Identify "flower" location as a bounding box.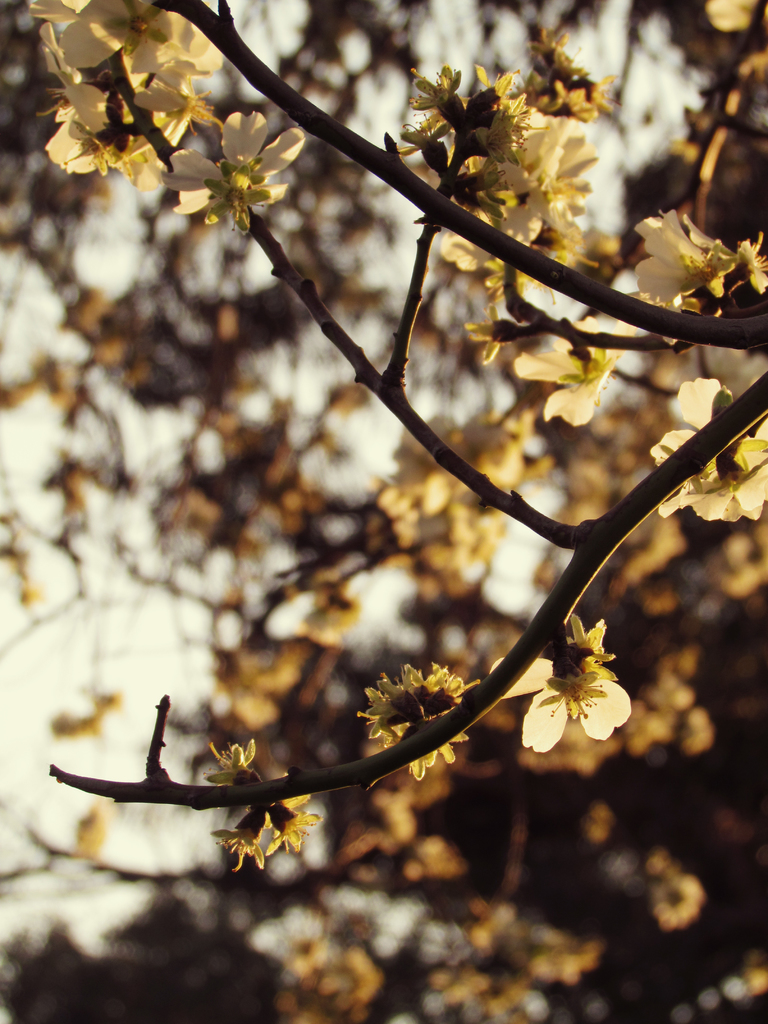
locate(170, 111, 296, 239).
